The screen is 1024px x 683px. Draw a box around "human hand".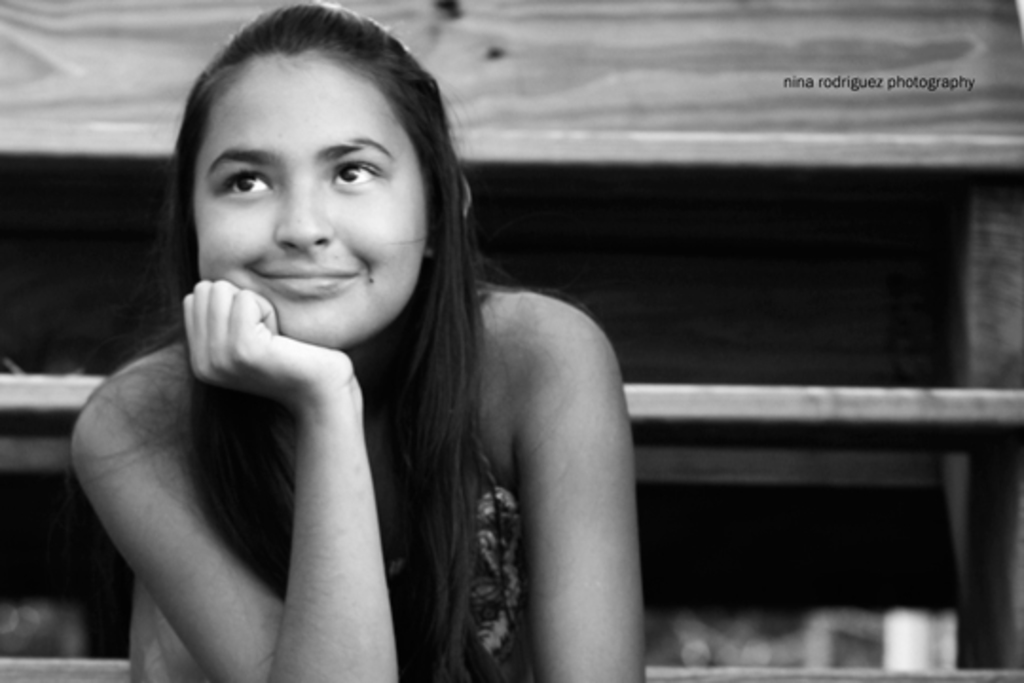
{"x1": 167, "y1": 275, "x2": 328, "y2": 421}.
